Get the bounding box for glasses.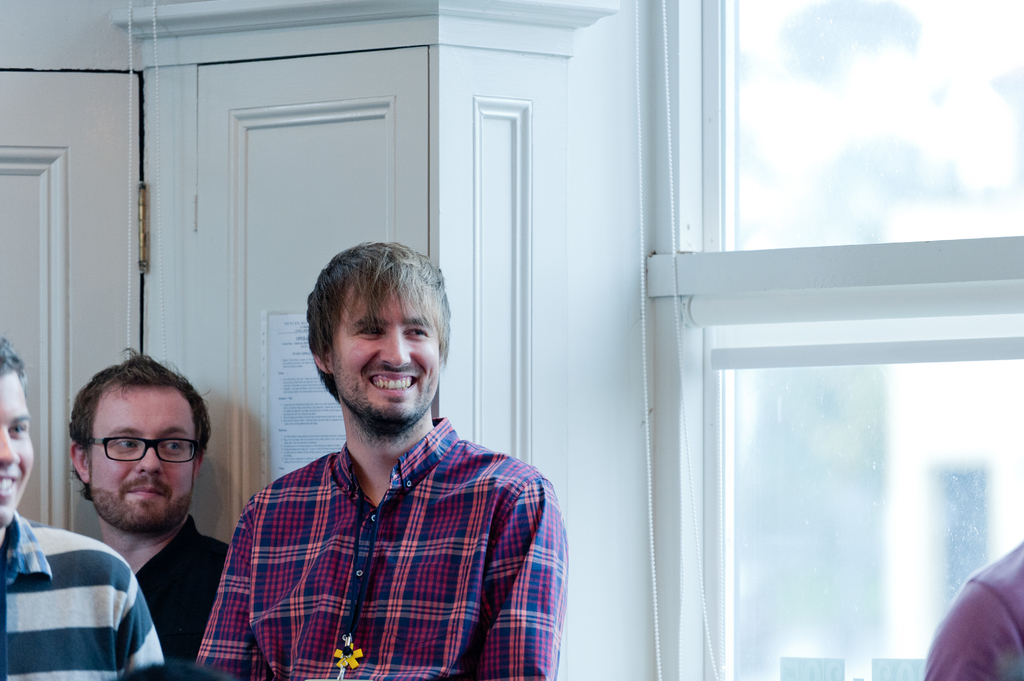
83,433,209,467.
